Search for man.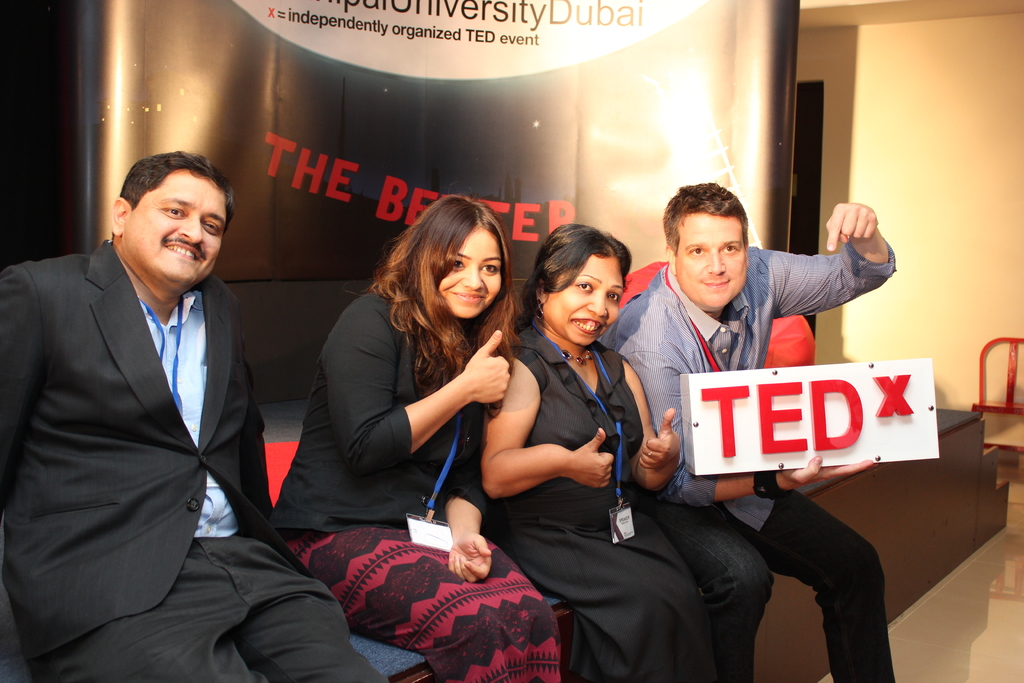
Found at <region>13, 130, 300, 669</region>.
